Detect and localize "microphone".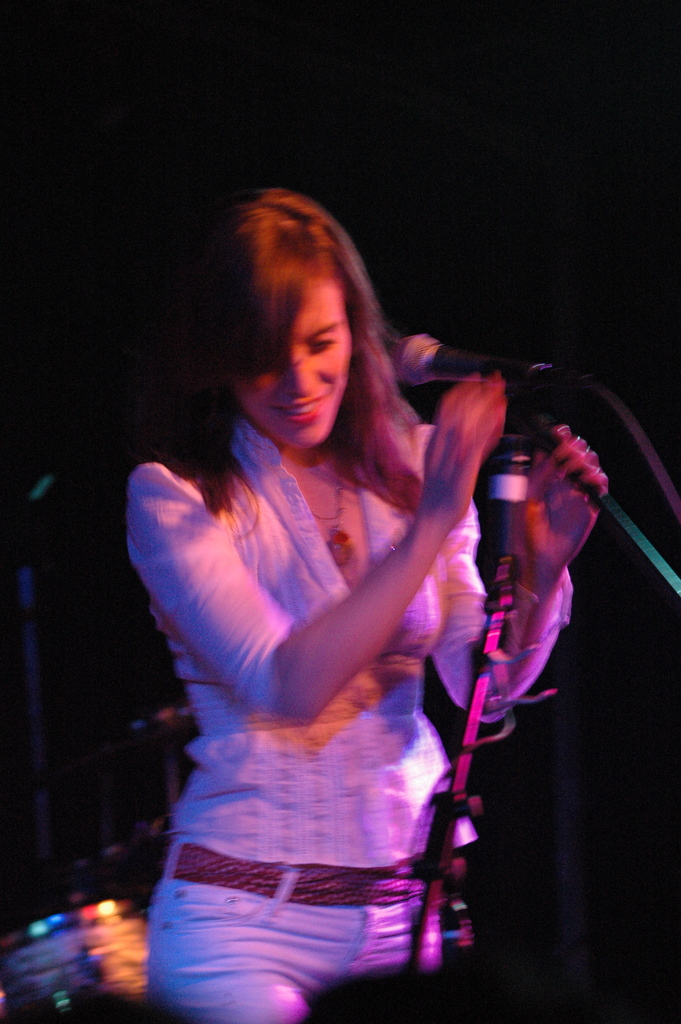
Localized at 392 332 589 393.
